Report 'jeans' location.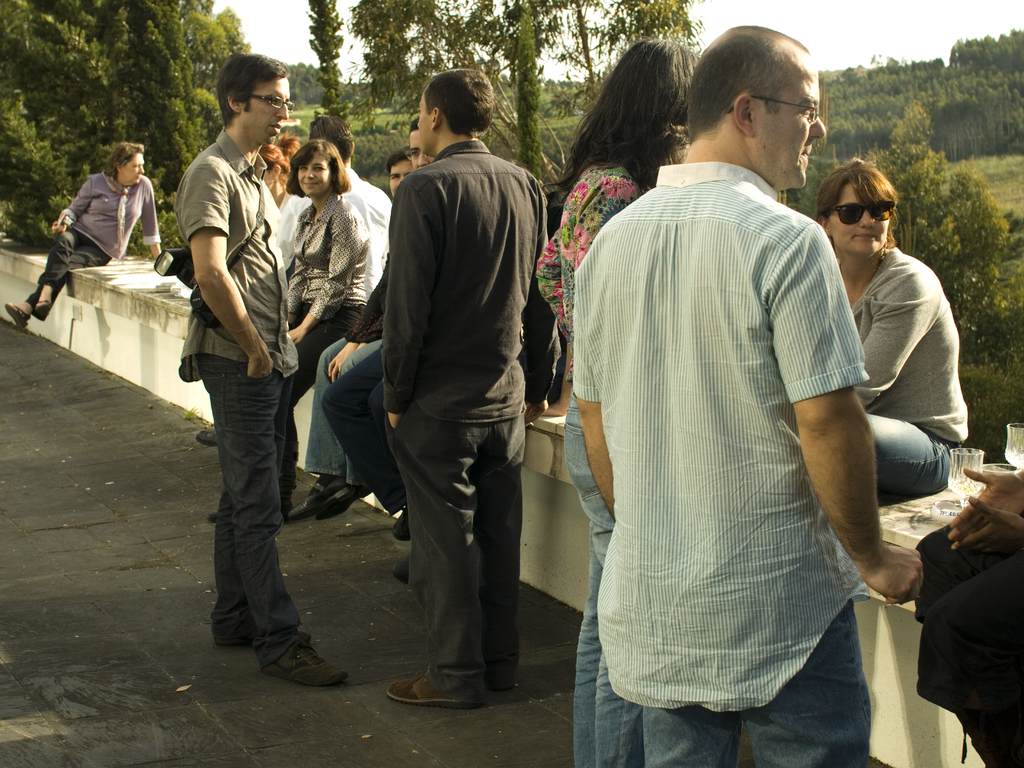
Report: 196, 349, 296, 672.
